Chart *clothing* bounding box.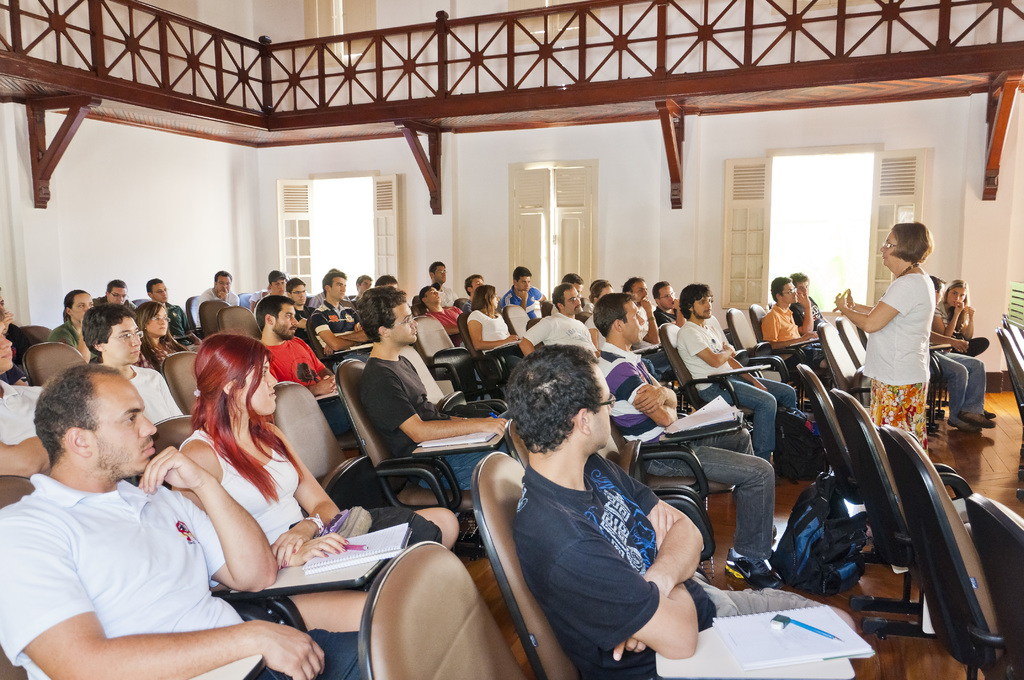
Charted: locate(595, 337, 778, 571).
